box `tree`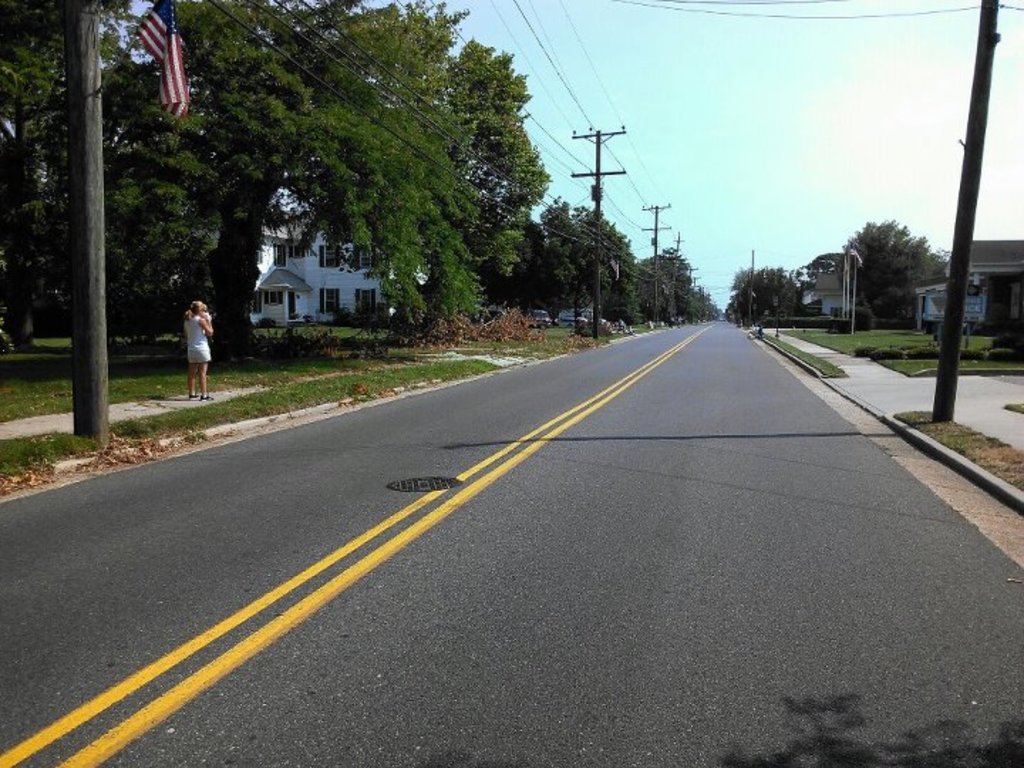
[842, 202, 939, 314]
